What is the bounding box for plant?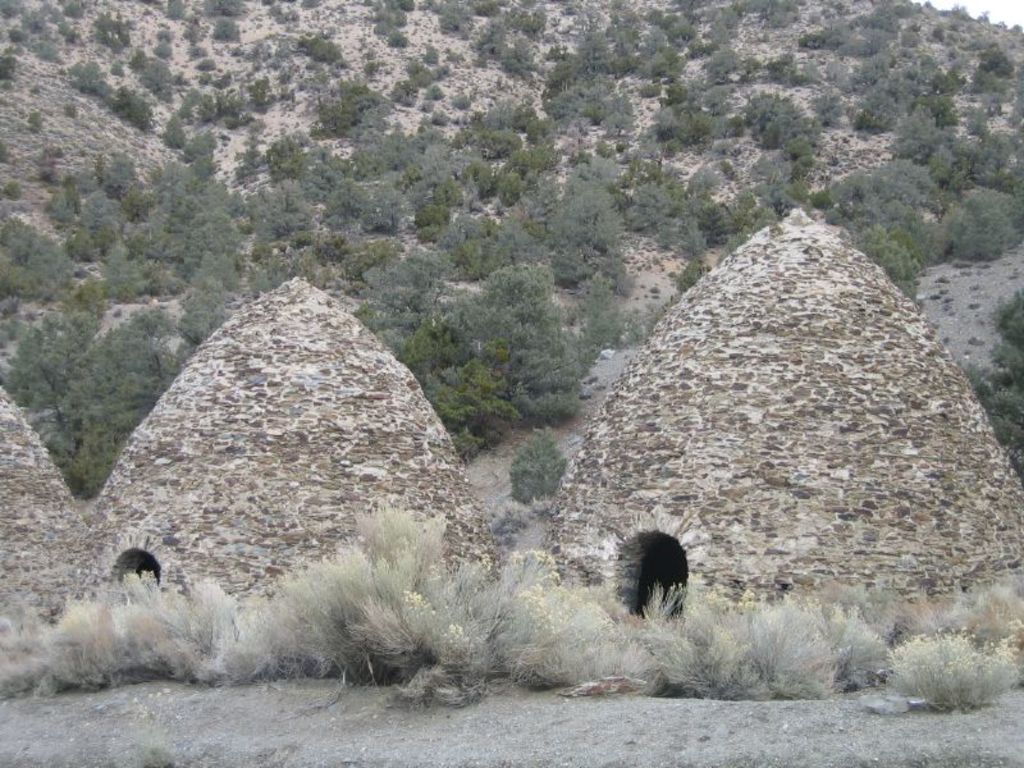
l=315, t=37, r=333, b=64.
